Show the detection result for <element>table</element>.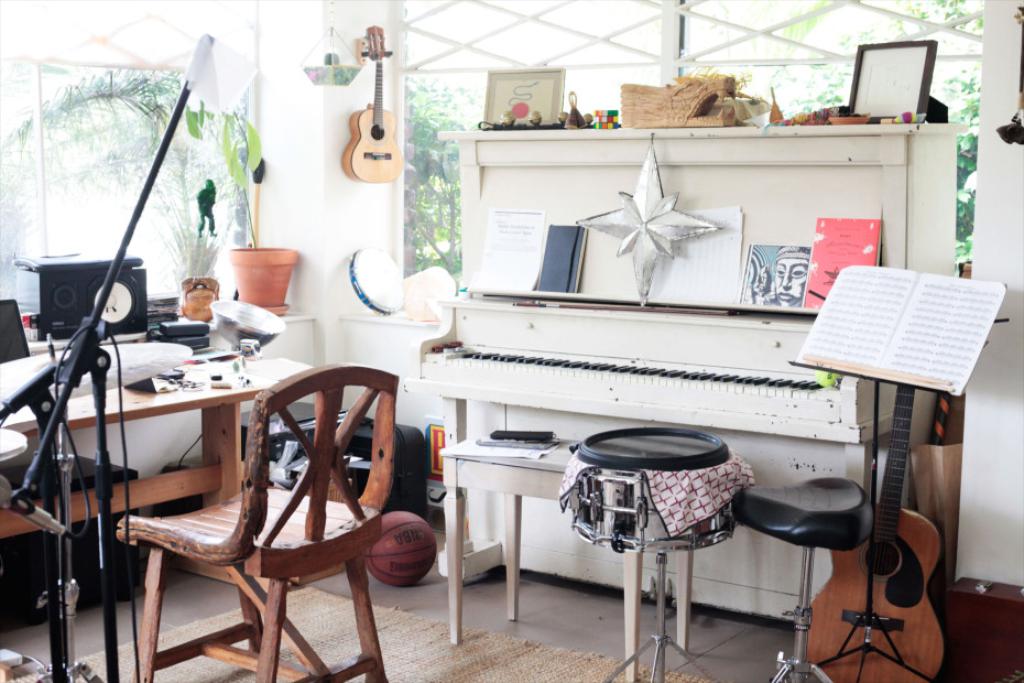
0:369:307:585.
